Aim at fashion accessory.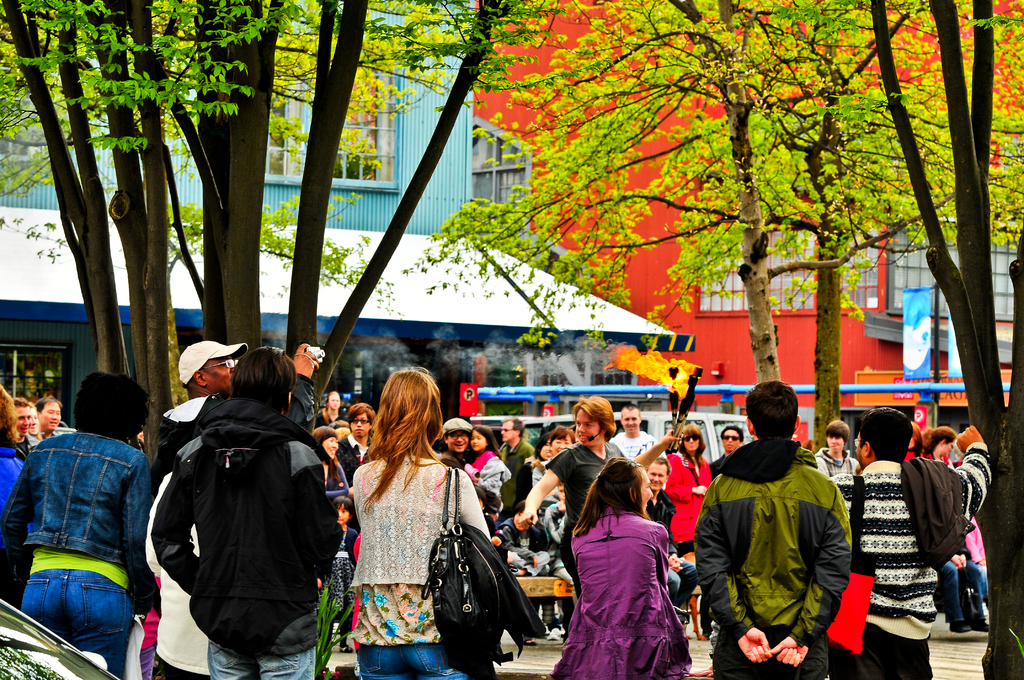
Aimed at l=440, t=418, r=473, b=434.
